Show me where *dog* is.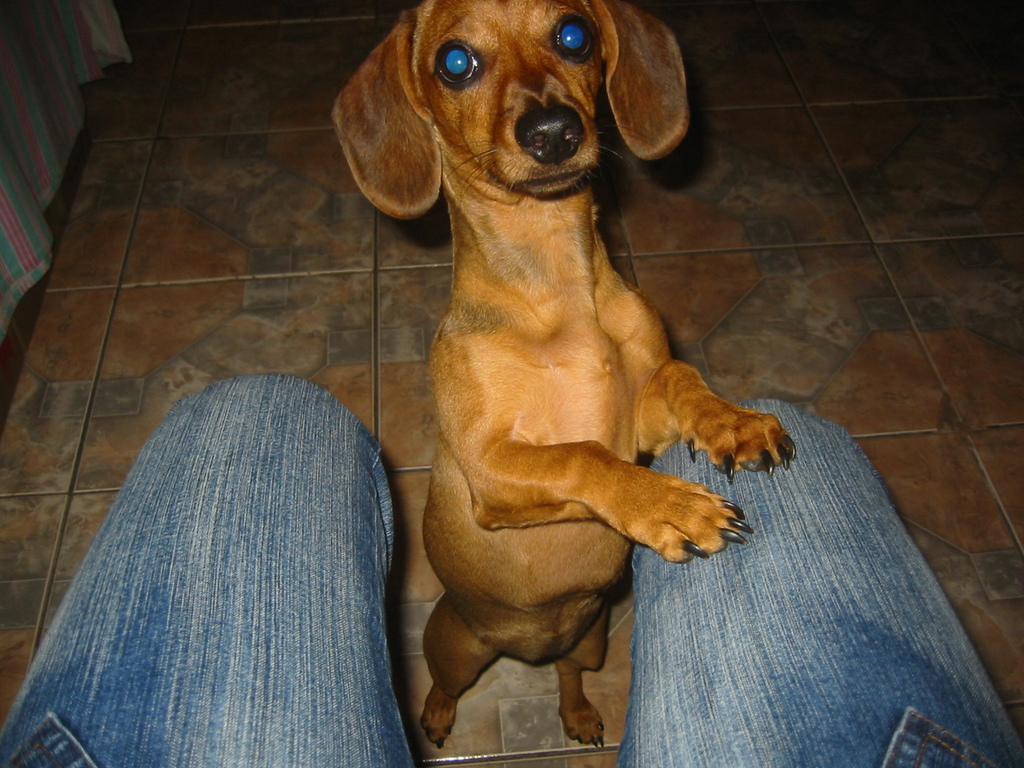
*dog* is at box(332, 0, 799, 750).
